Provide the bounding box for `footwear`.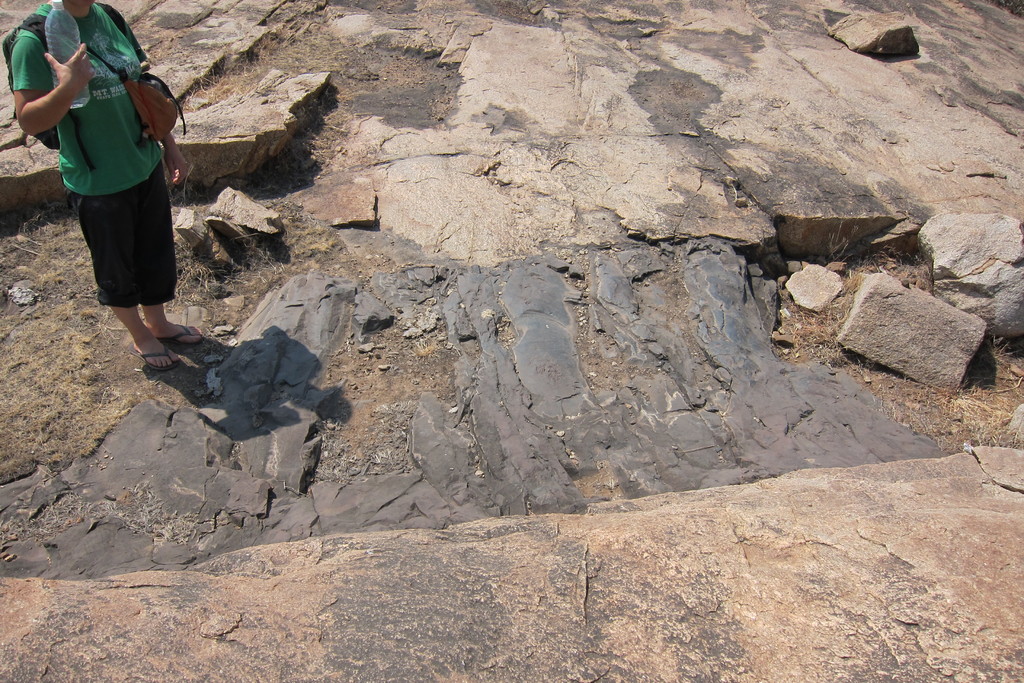
bbox=(134, 347, 180, 372).
